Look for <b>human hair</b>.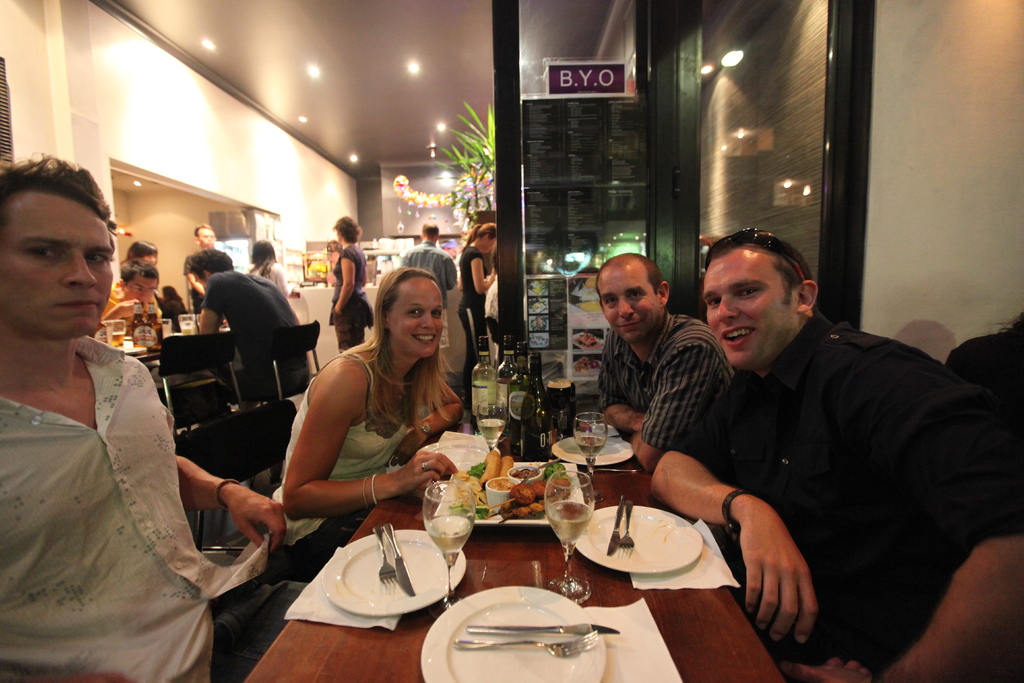
Found: crop(188, 219, 216, 241).
